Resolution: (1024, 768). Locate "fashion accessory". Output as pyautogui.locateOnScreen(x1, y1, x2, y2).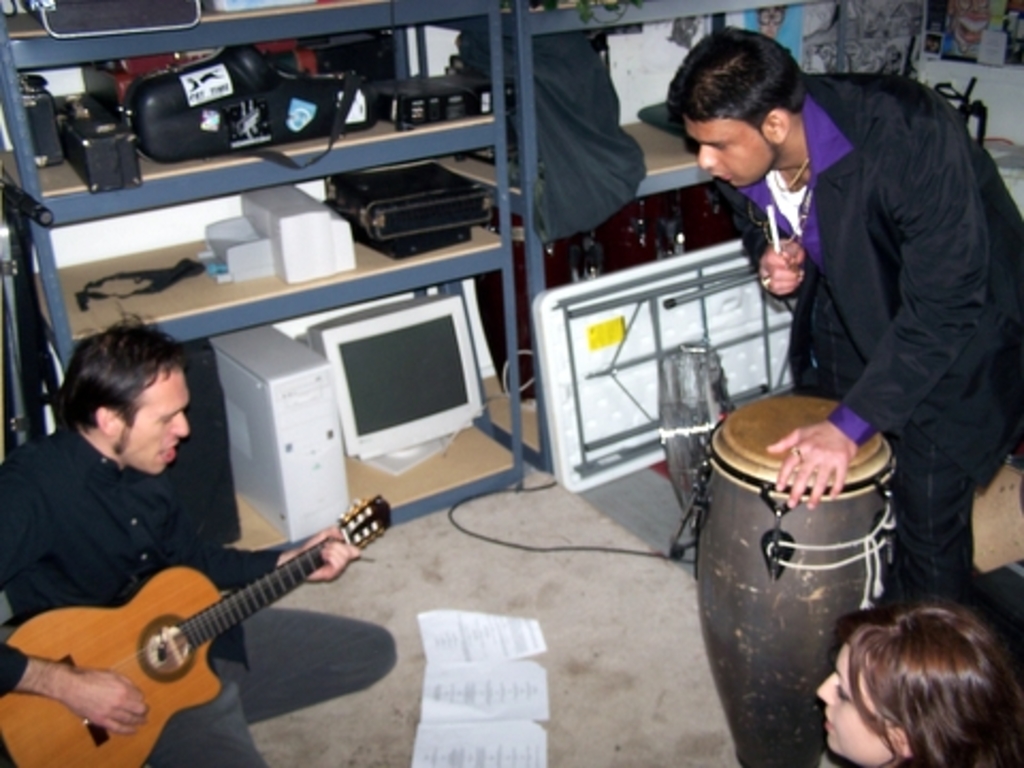
pyautogui.locateOnScreen(789, 446, 802, 463).
